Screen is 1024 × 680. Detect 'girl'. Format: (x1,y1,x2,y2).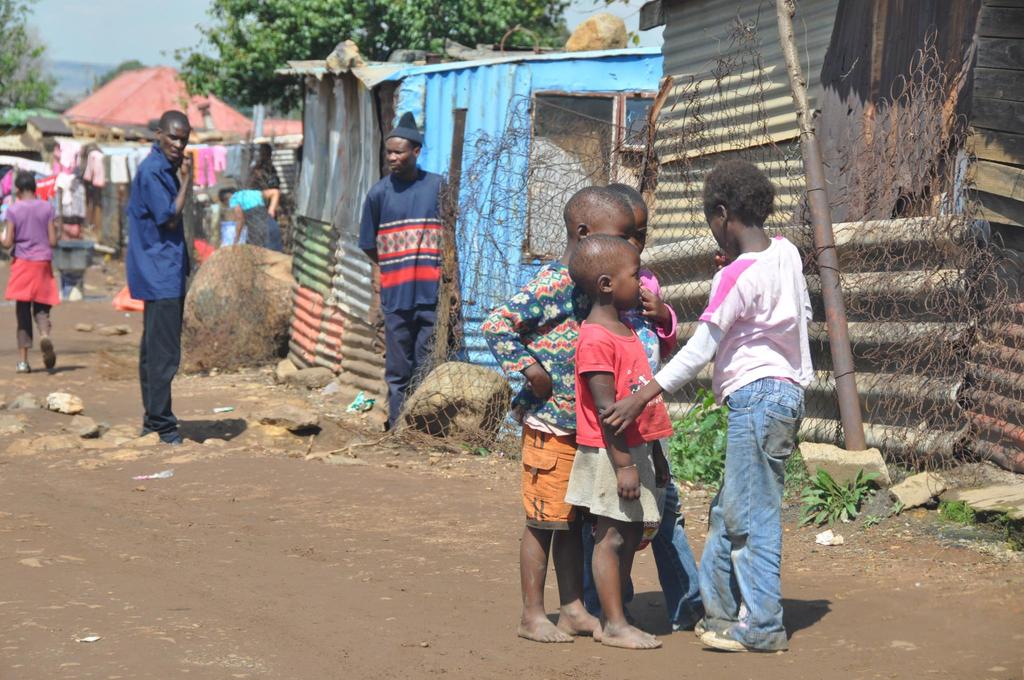
(562,232,678,648).
